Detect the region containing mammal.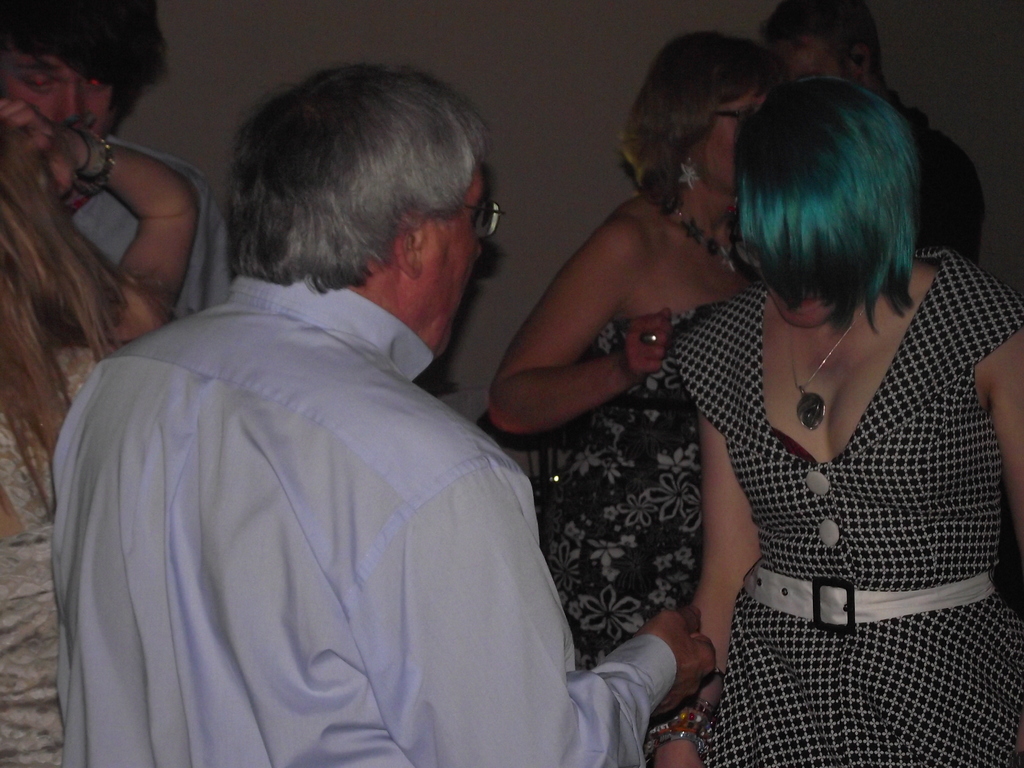
left=6, top=98, right=202, bottom=767.
